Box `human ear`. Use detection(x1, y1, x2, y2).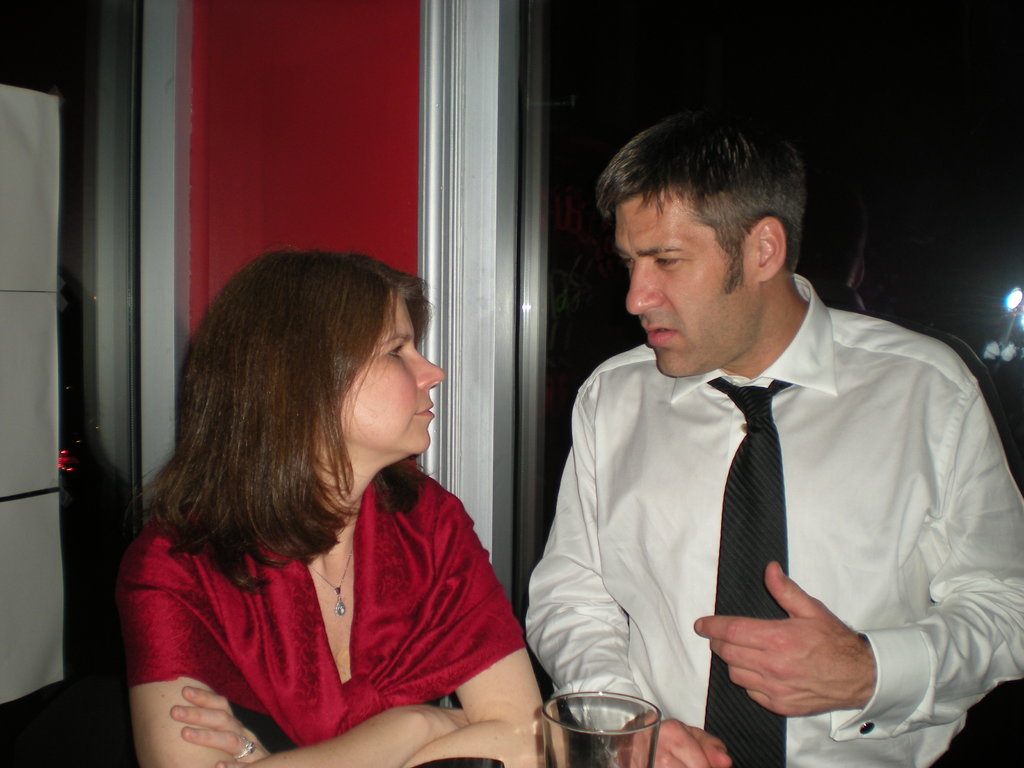
detection(752, 214, 788, 285).
